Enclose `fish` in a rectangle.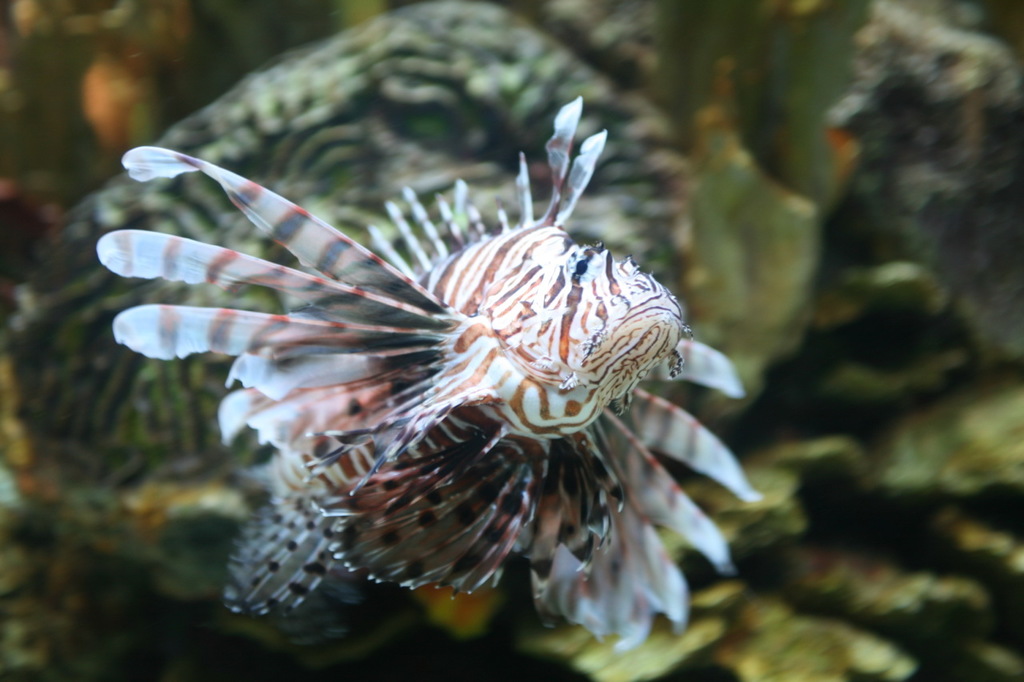
locate(84, 95, 750, 668).
